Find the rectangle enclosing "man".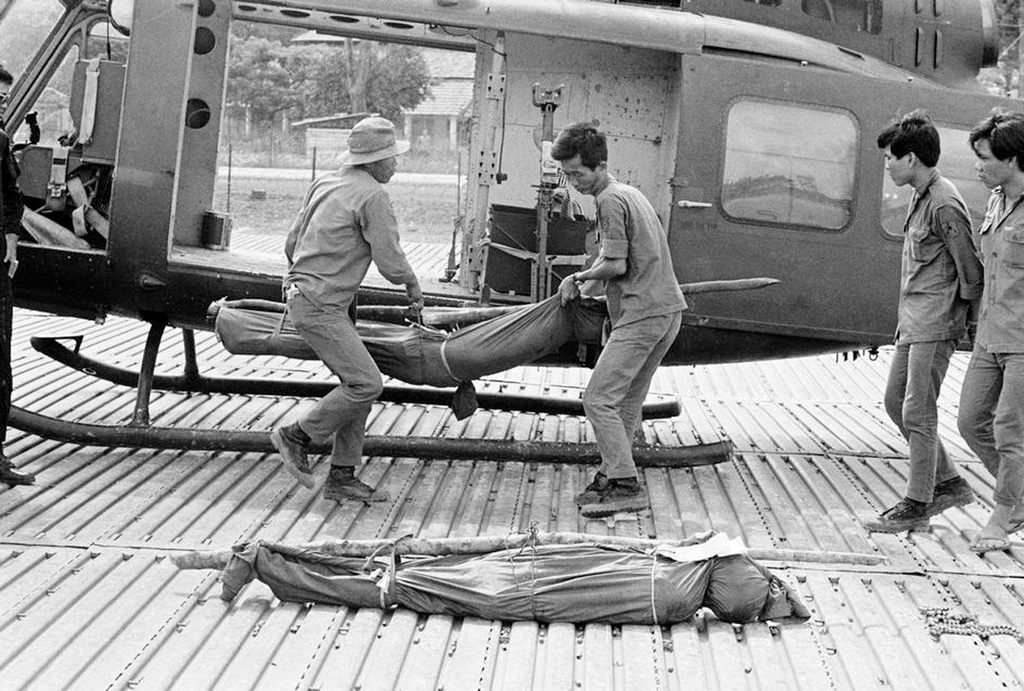
Rect(272, 114, 426, 504).
